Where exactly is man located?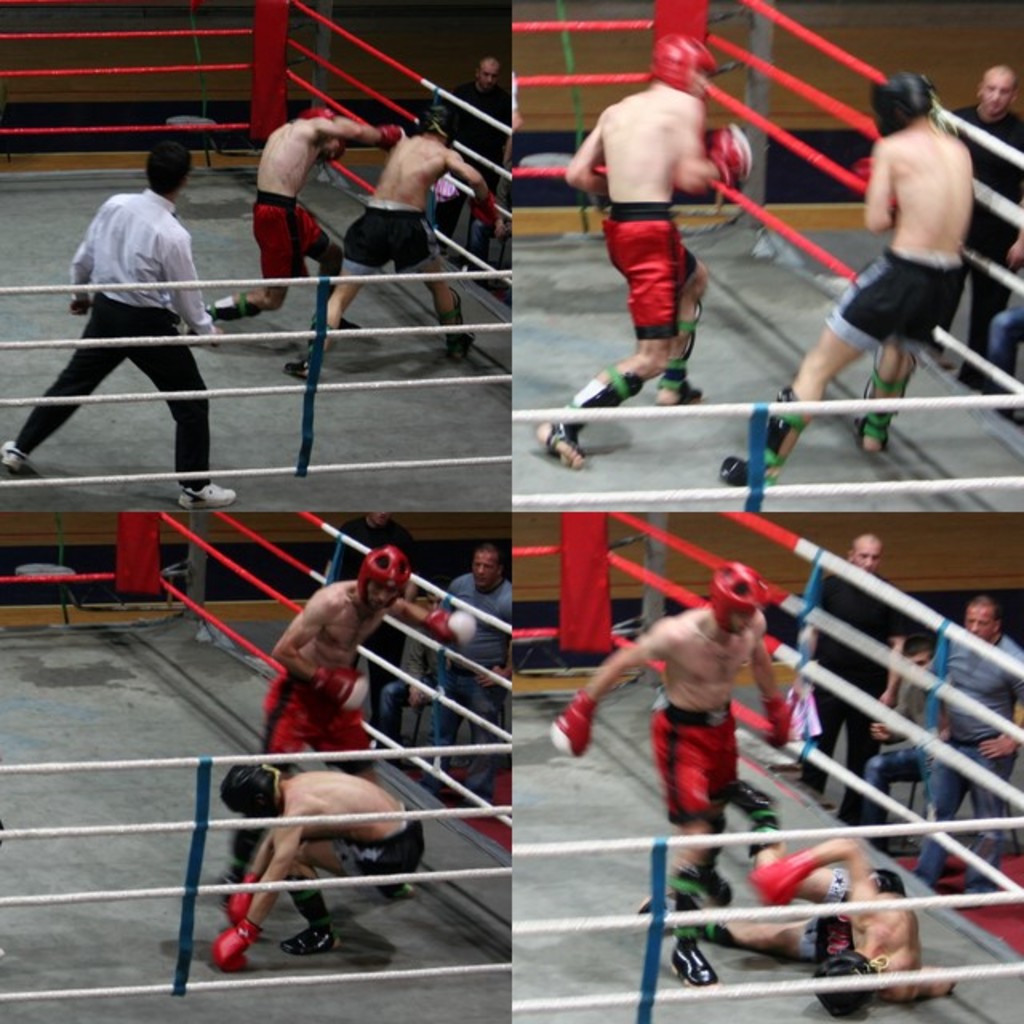
Its bounding box is bbox=[205, 106, 410, 334].
